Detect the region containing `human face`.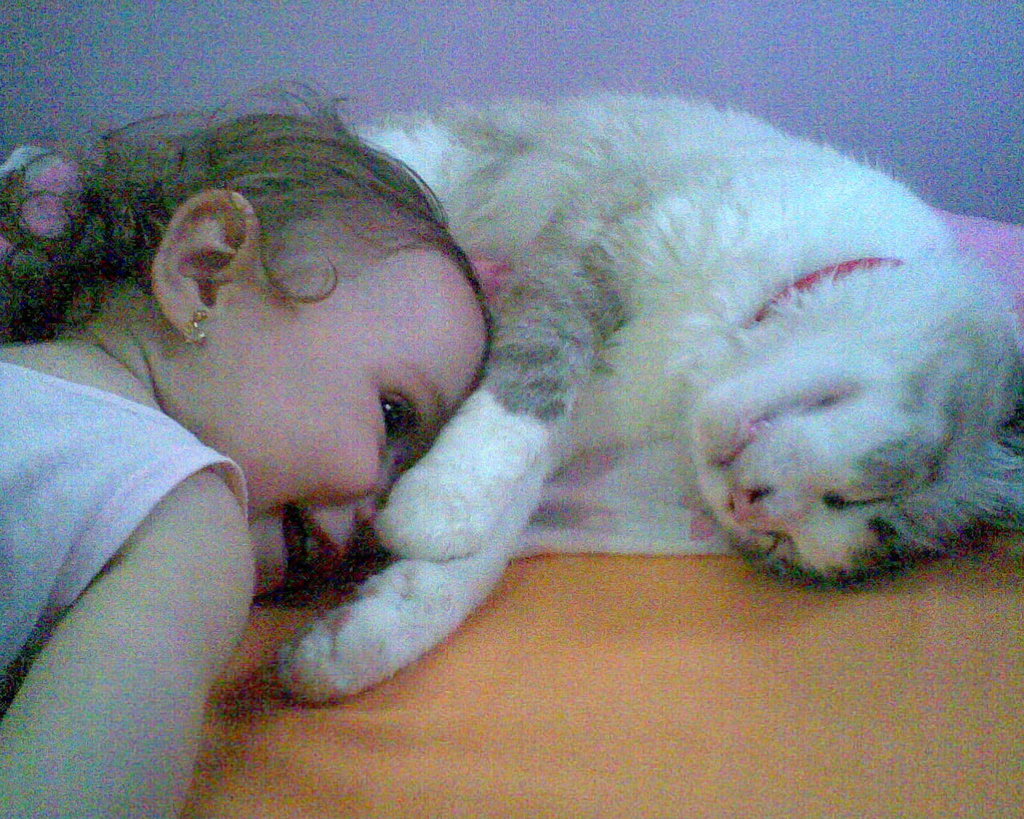
box=[234, 294, 490, 601].
